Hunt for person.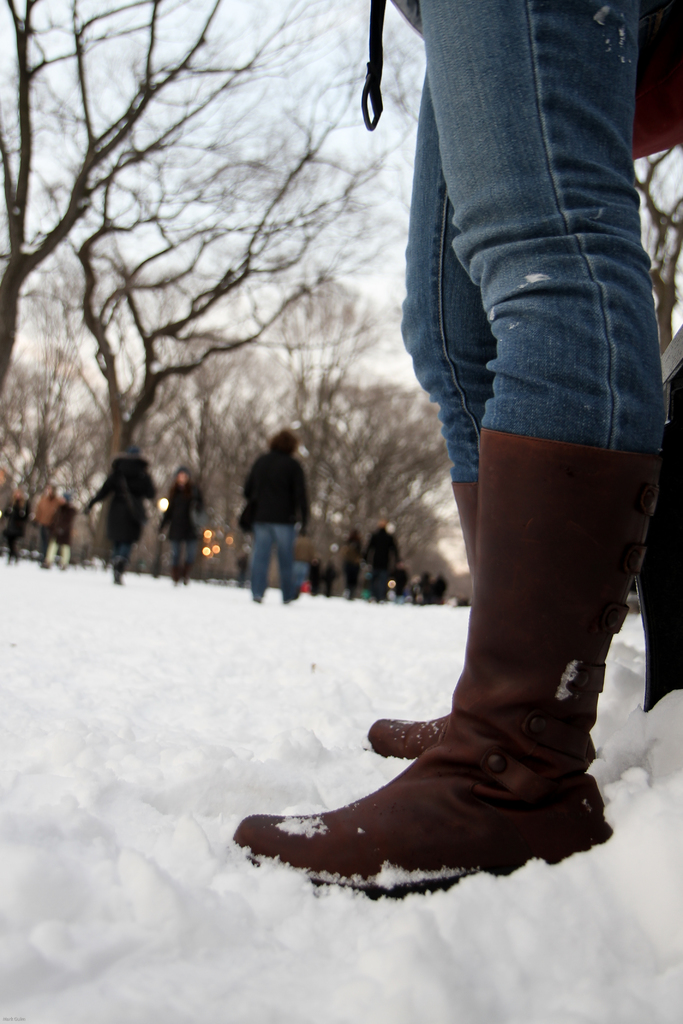
Hunted down at region(155, 467, 206, 582).
